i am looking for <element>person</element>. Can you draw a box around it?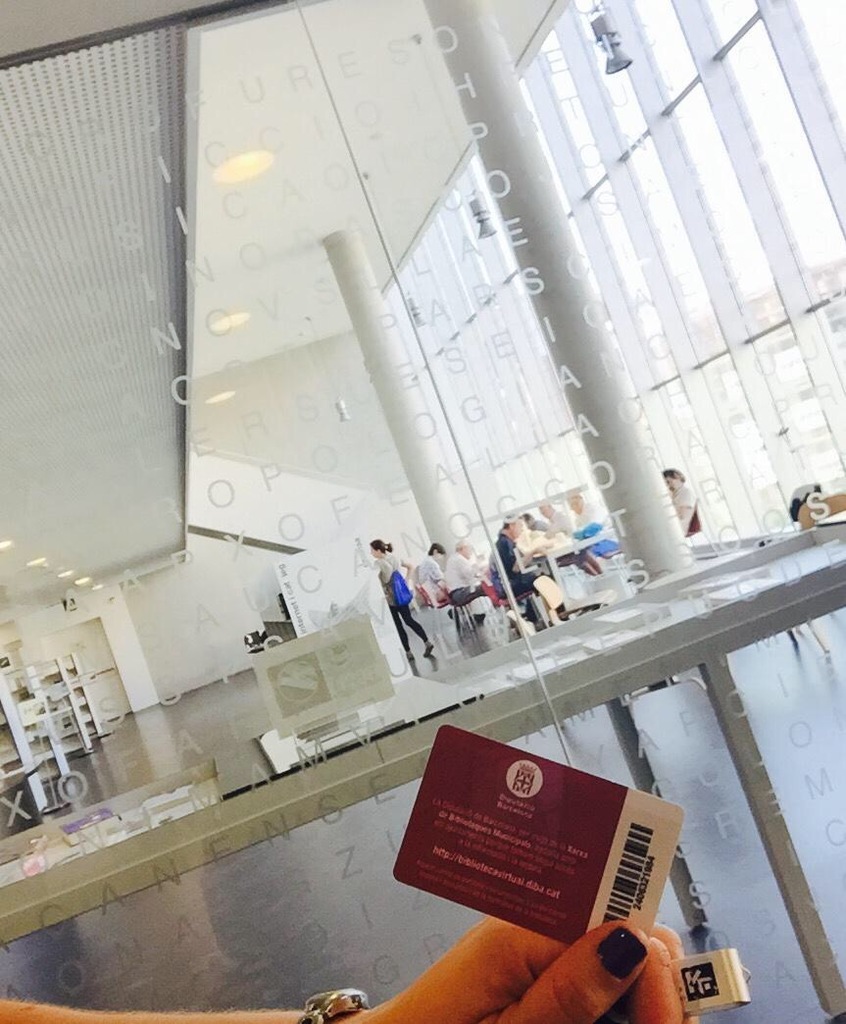
Sure, the bounding box is (671,473,692,530).
